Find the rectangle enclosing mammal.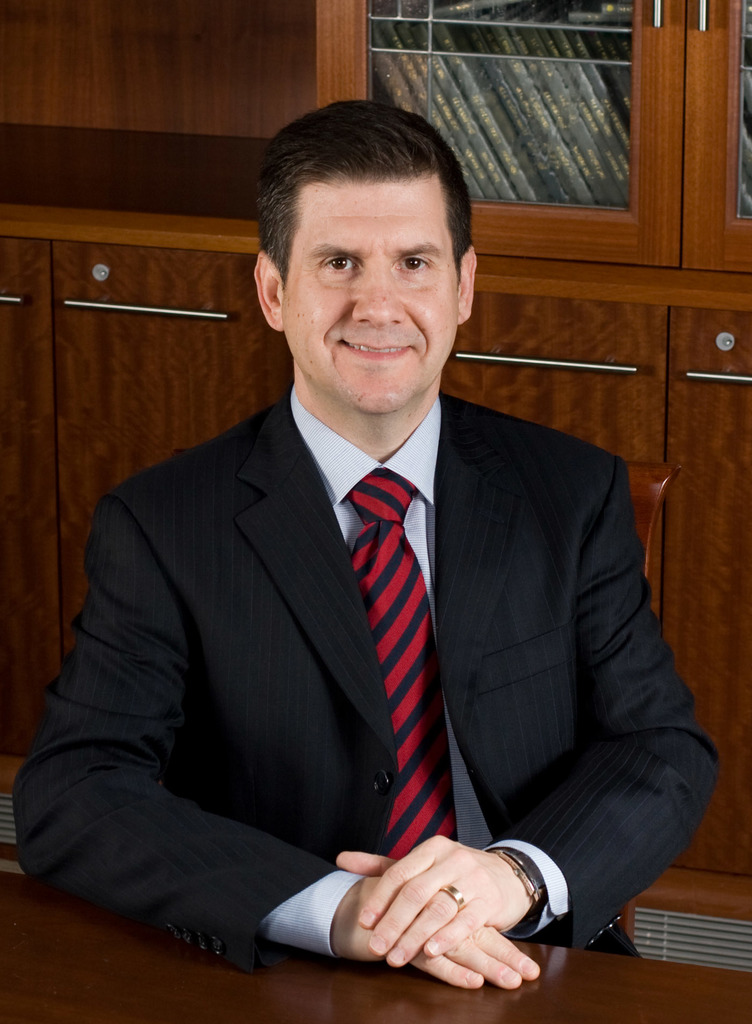
x1=70, y1=150, x2=684, y2=993.
